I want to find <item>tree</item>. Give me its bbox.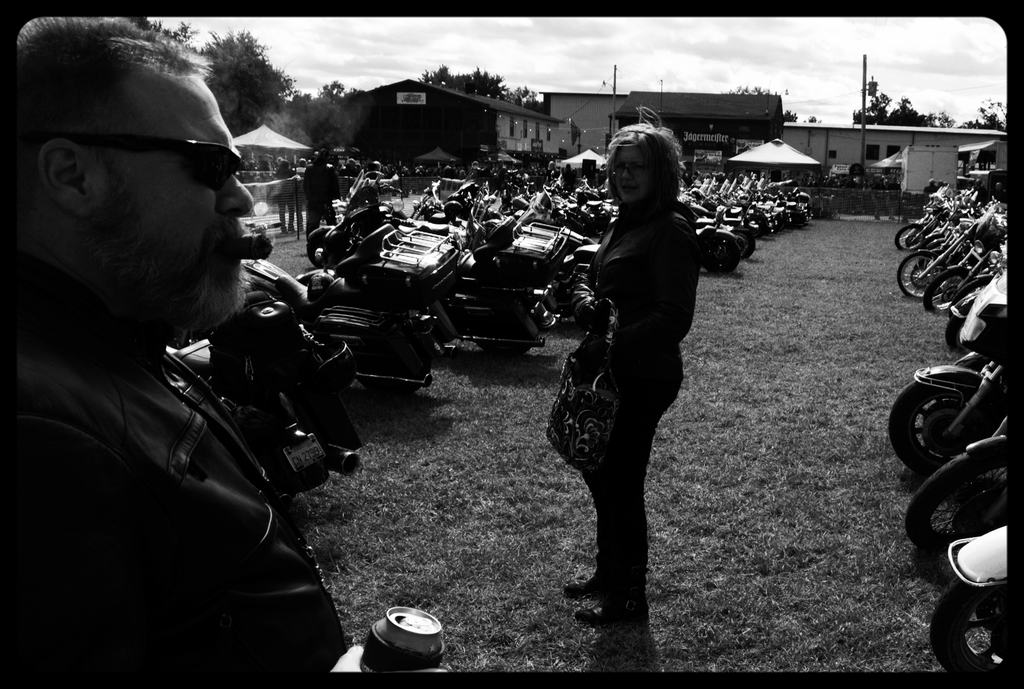
bbox=(180, 29, 305, 142).
